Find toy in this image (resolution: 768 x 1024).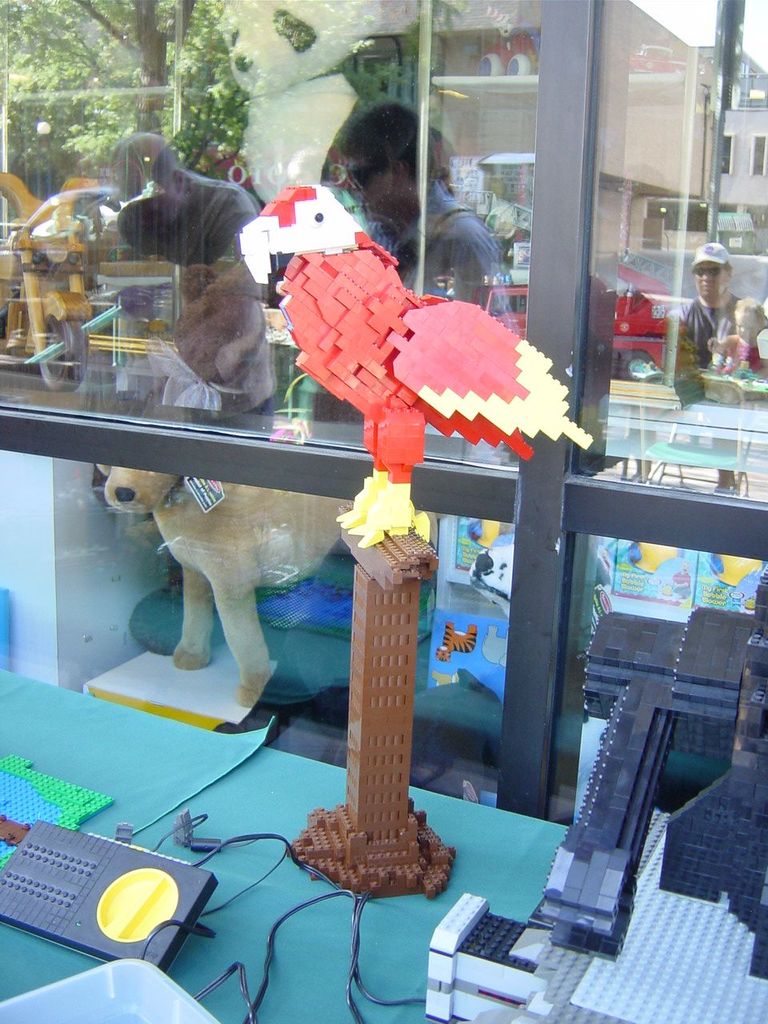
locate(0, 742, 124, 873).
